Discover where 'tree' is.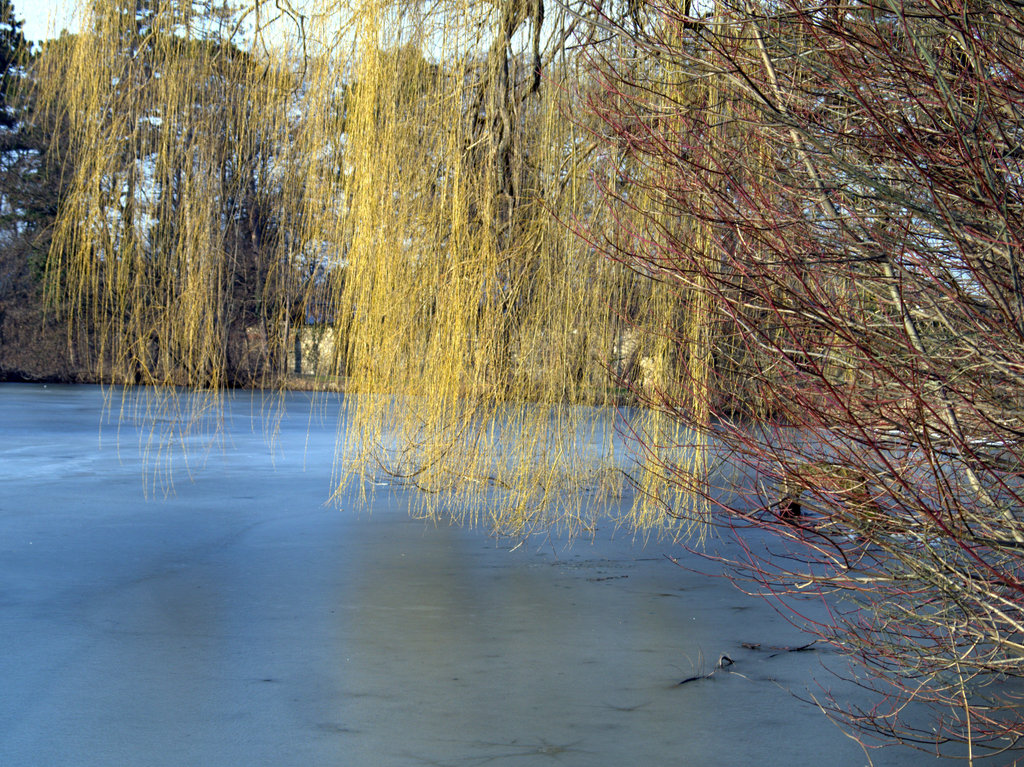
Discovered at bbox=(38, 0, 276, 295).
